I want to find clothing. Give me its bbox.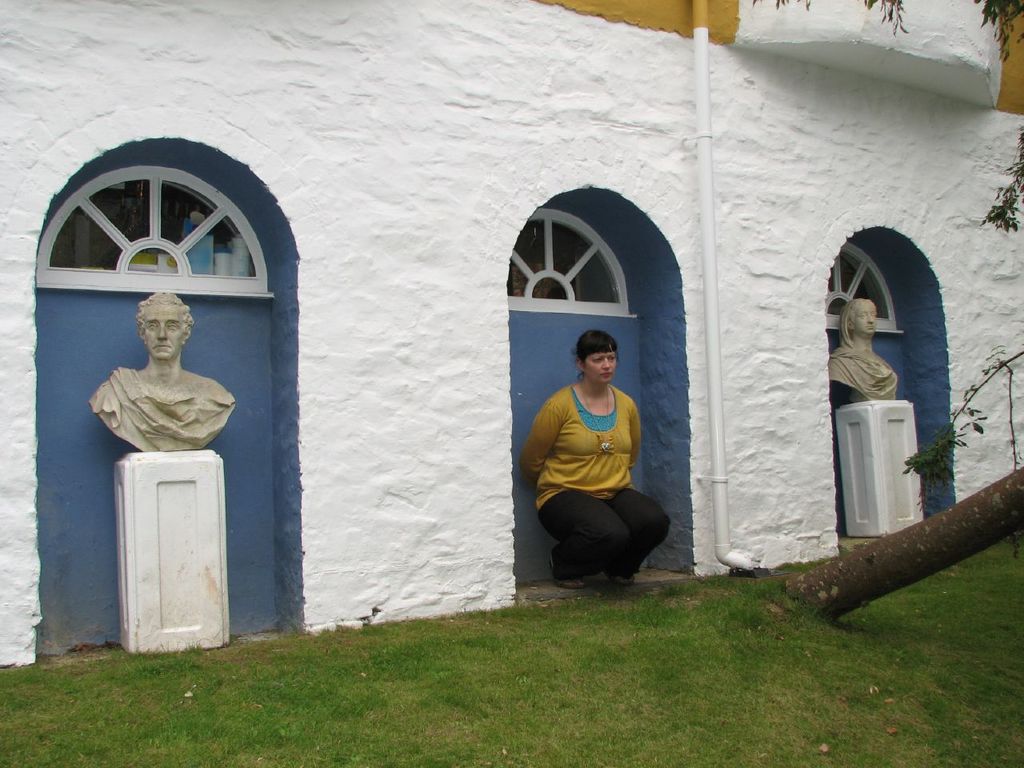
{"x1": 527, "y1": 356, "x2": 661, "y2": 570}.
